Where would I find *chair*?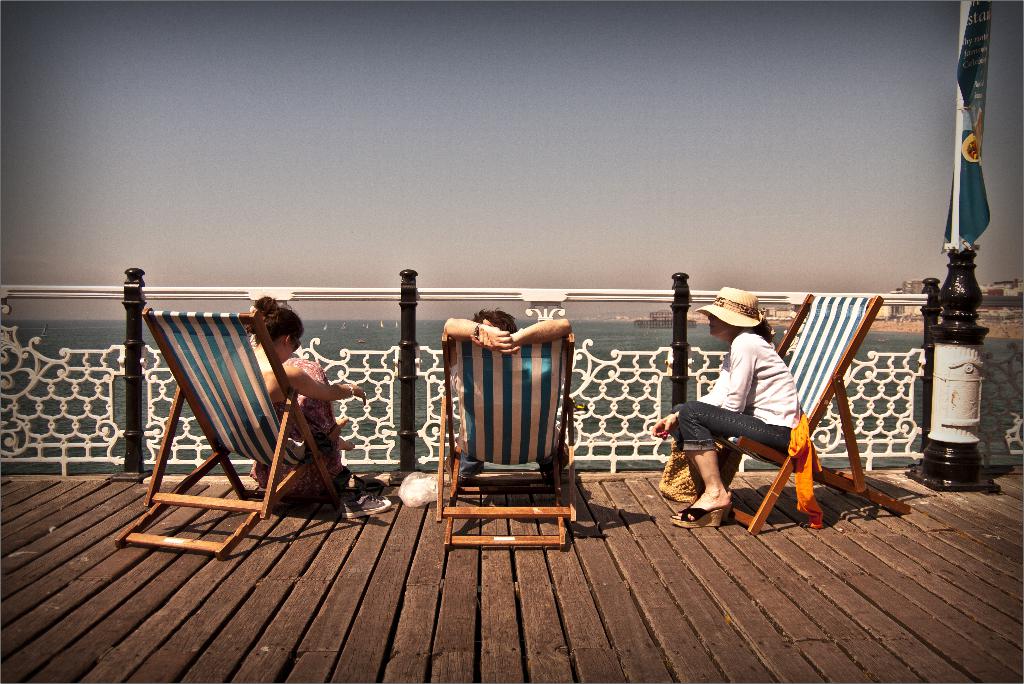
At Rect(115, 302, 339, 562).
